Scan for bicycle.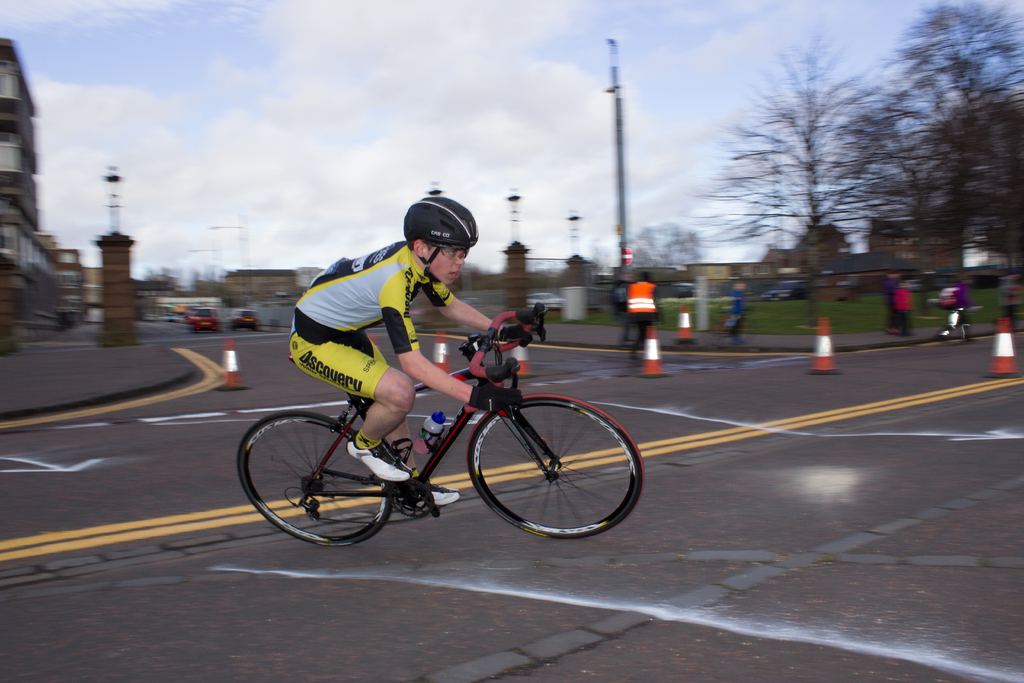
Scan result: bbox=[700, 306, 758, 349].
